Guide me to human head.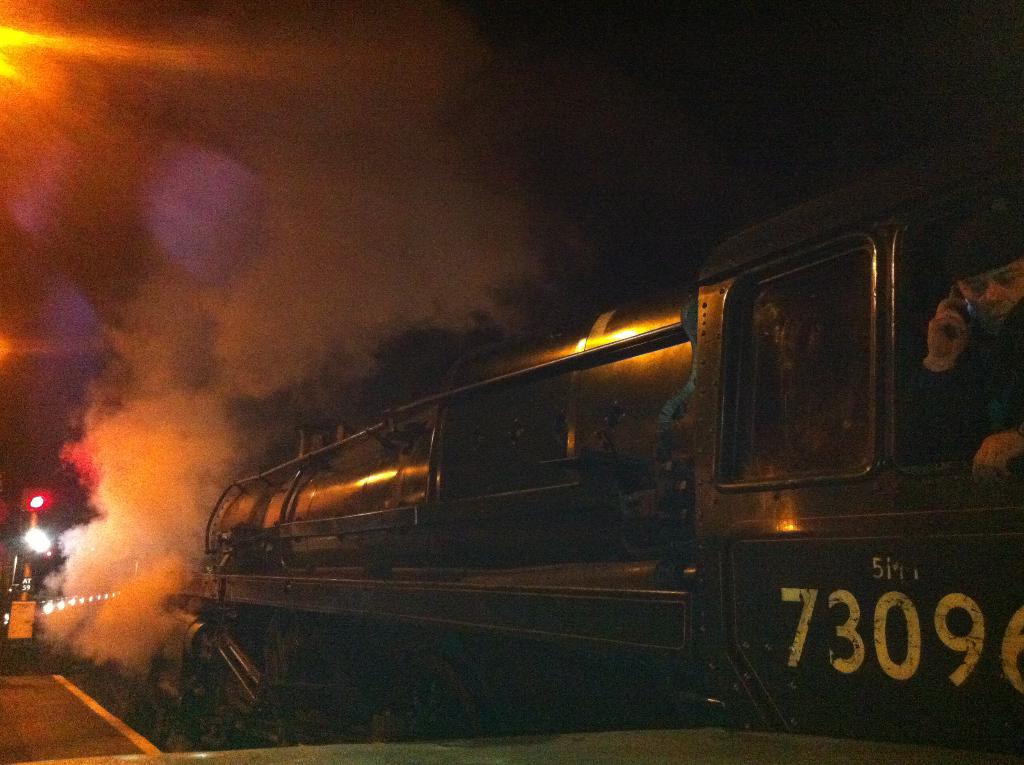
Guidance: 963:242:1023:314.
